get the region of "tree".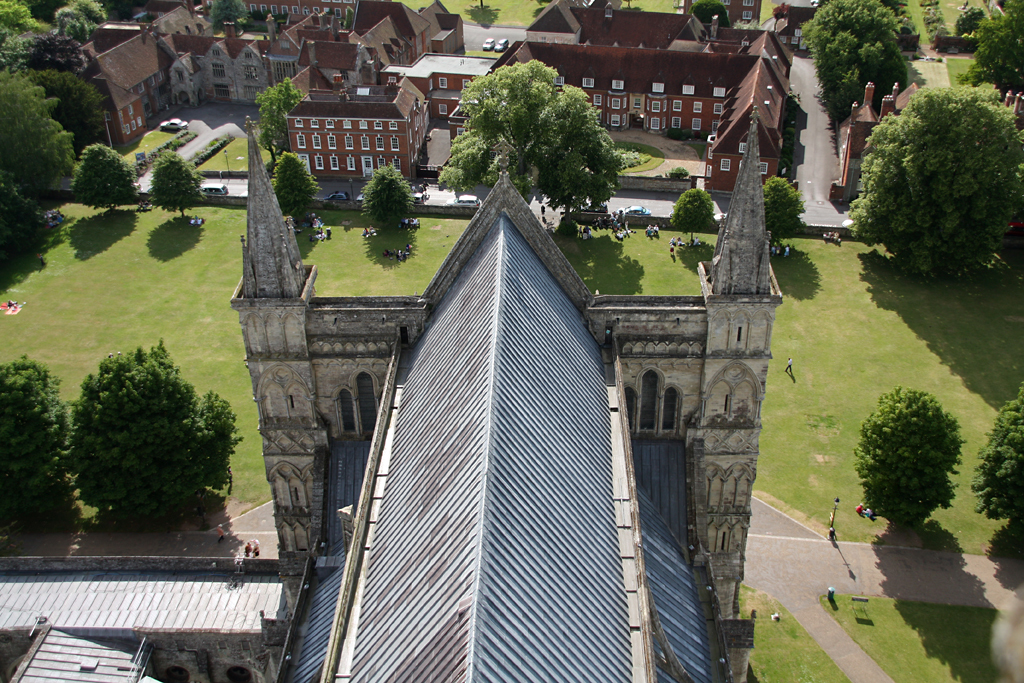
<box>797,0,923,122</box>.
